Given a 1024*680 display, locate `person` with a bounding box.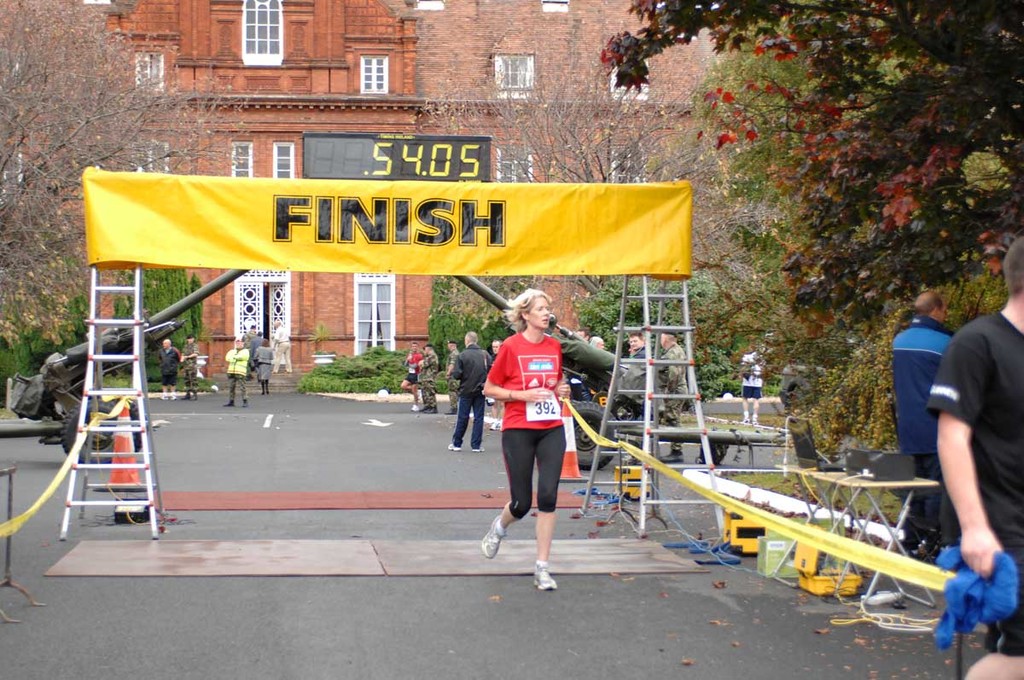
Located: {"x1": 449, "y1": 329, "x2": 498, "y2": 450}.
